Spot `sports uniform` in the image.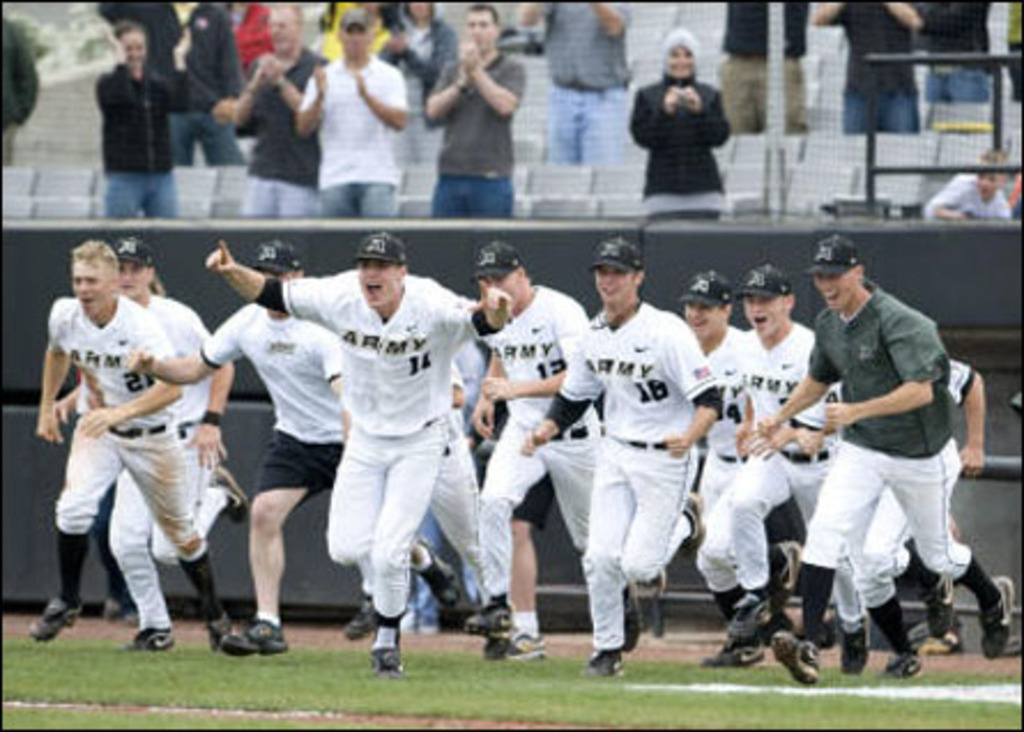
`sports uniform` found at [541,232,723,679].
